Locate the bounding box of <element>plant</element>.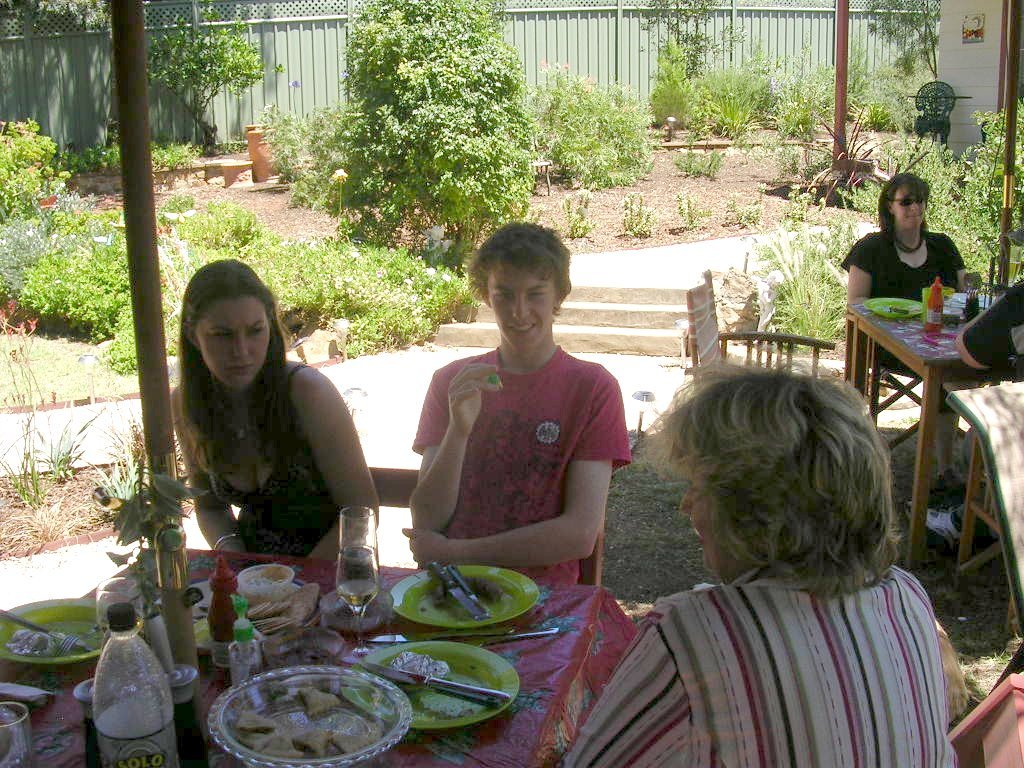
Bounding box: [256,0,555,223].
